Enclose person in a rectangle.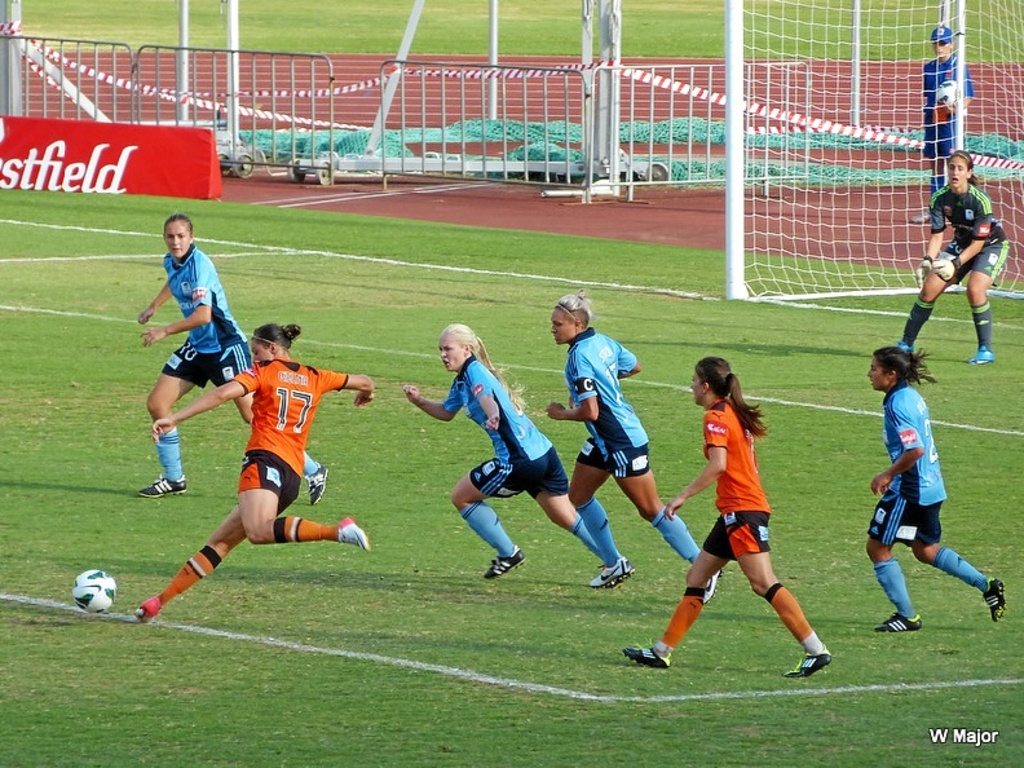
detection(129, 325, 378, 624).
